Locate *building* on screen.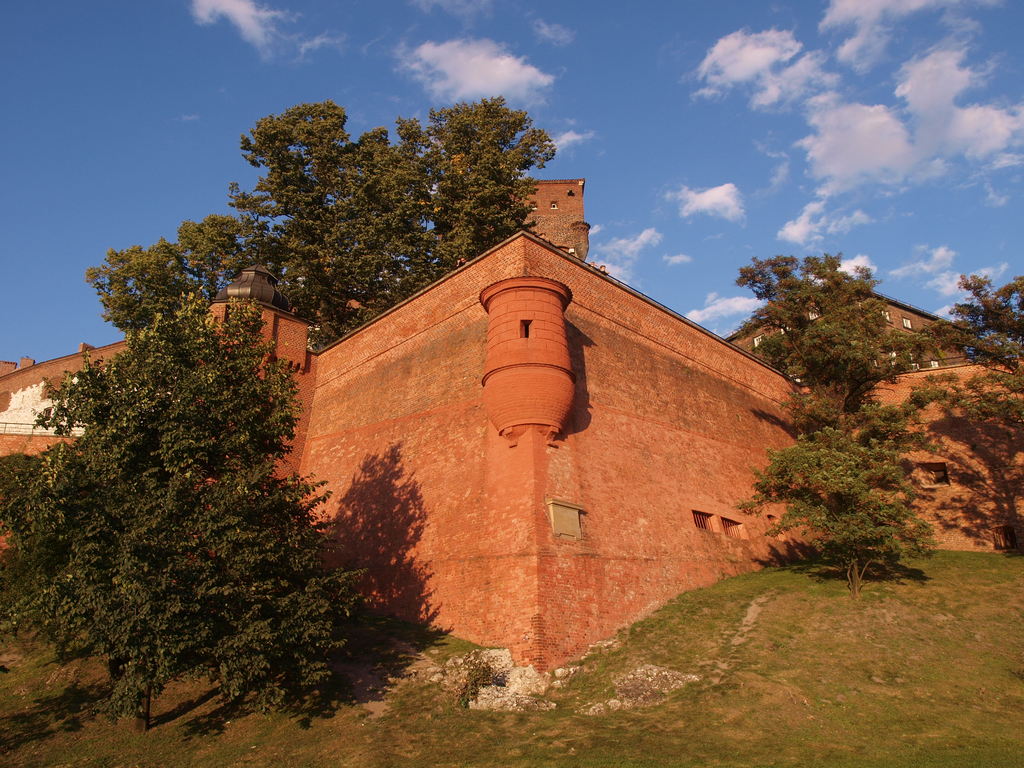
On screen at x1=0, y1=182, x2=1023, y2=676.
